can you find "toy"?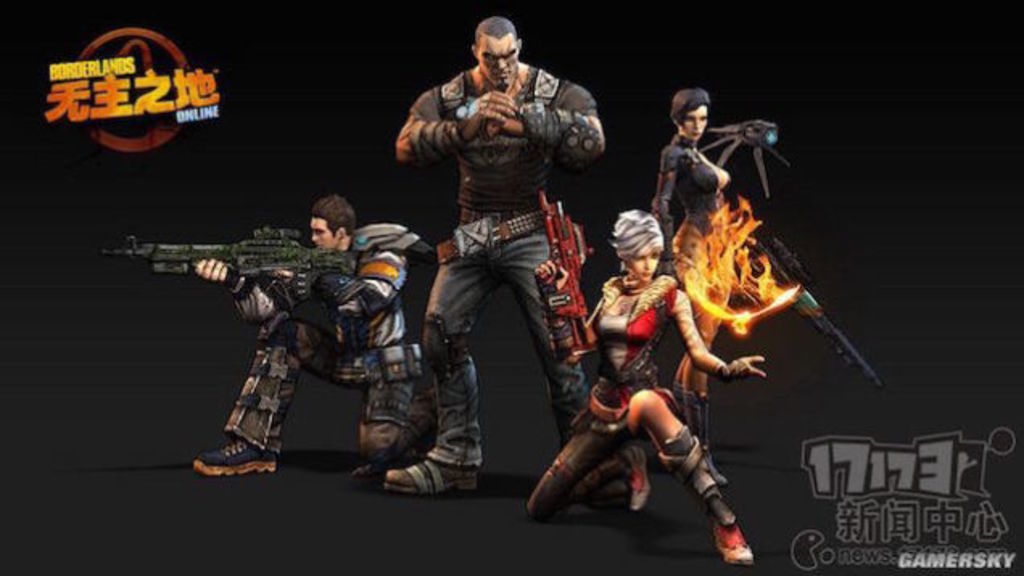
Yes, bounding box: [left=644, top=87, right=733, bottom=494].
